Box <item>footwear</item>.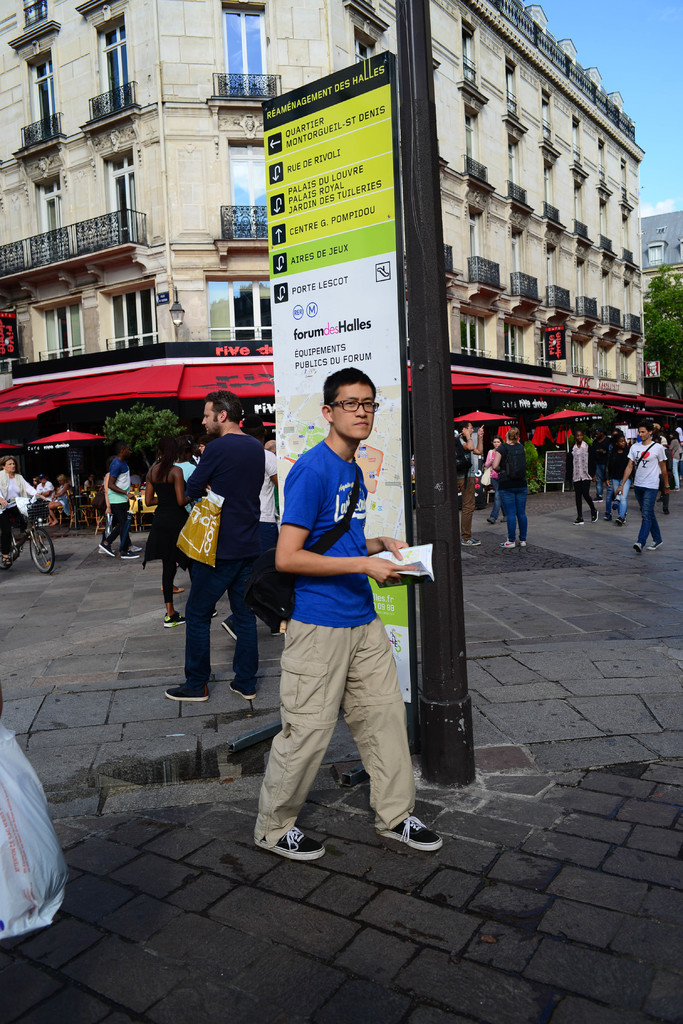
detection(500, 540, 514, 548).
